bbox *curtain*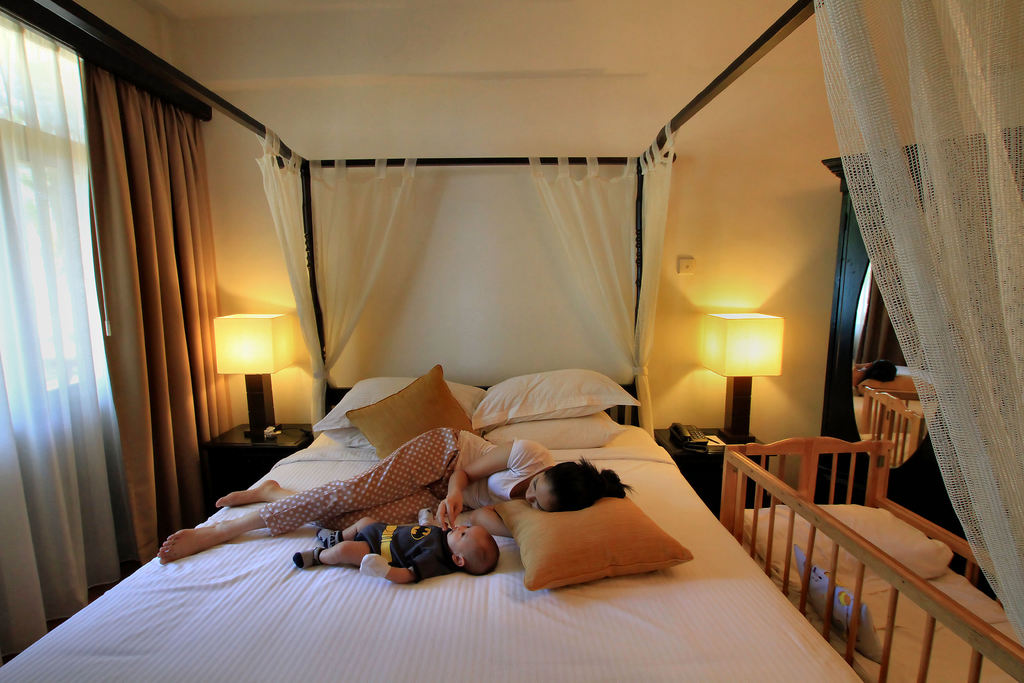
524 122 676 444
